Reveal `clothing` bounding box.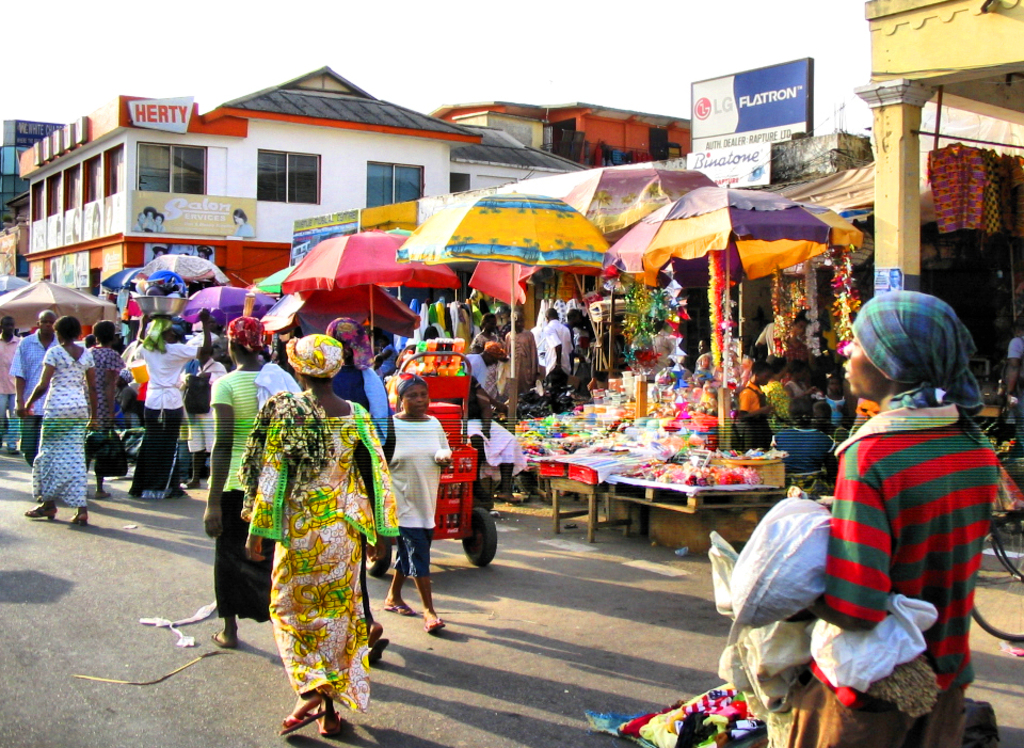
Revealed: box(500, 329, 543, 411).
